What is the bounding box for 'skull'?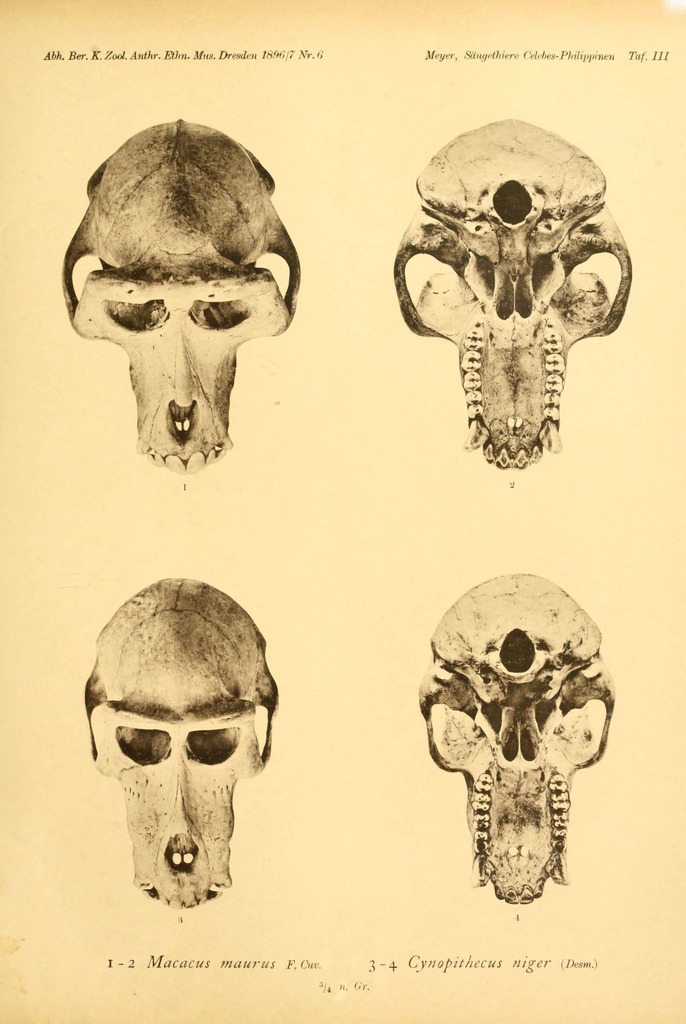
x1=390, y1=116, x2=630, y2=476.
